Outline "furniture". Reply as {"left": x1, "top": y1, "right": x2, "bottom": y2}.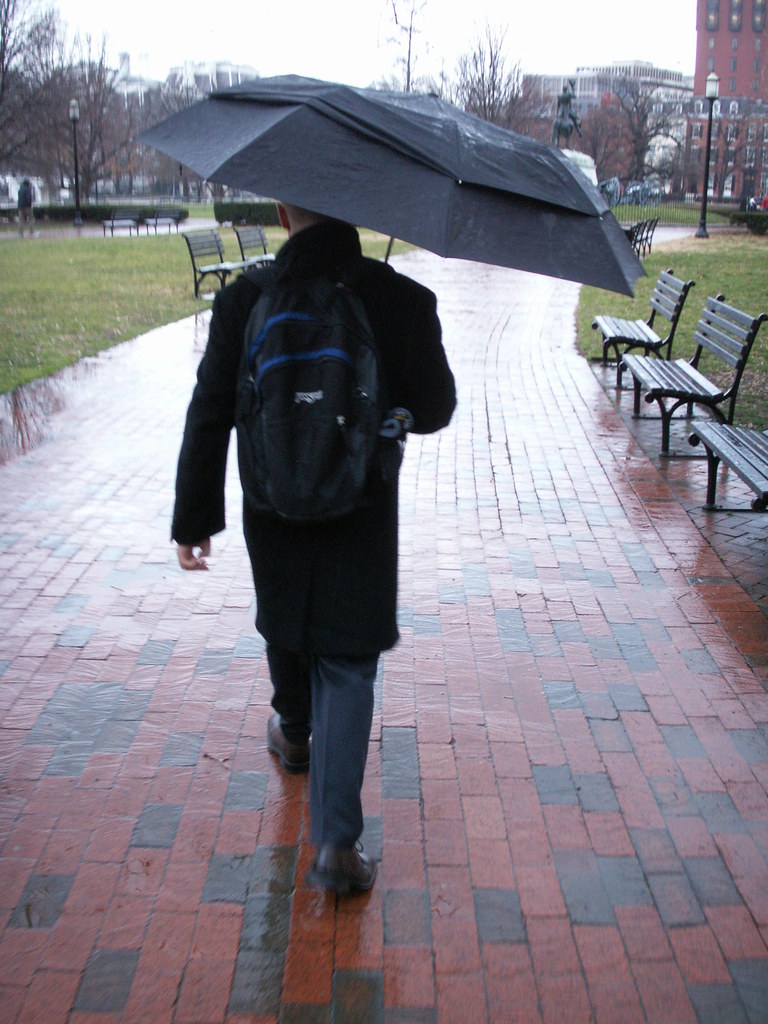
{"left": 146, "top": 207, "right": 184, "bottom": 234}.
